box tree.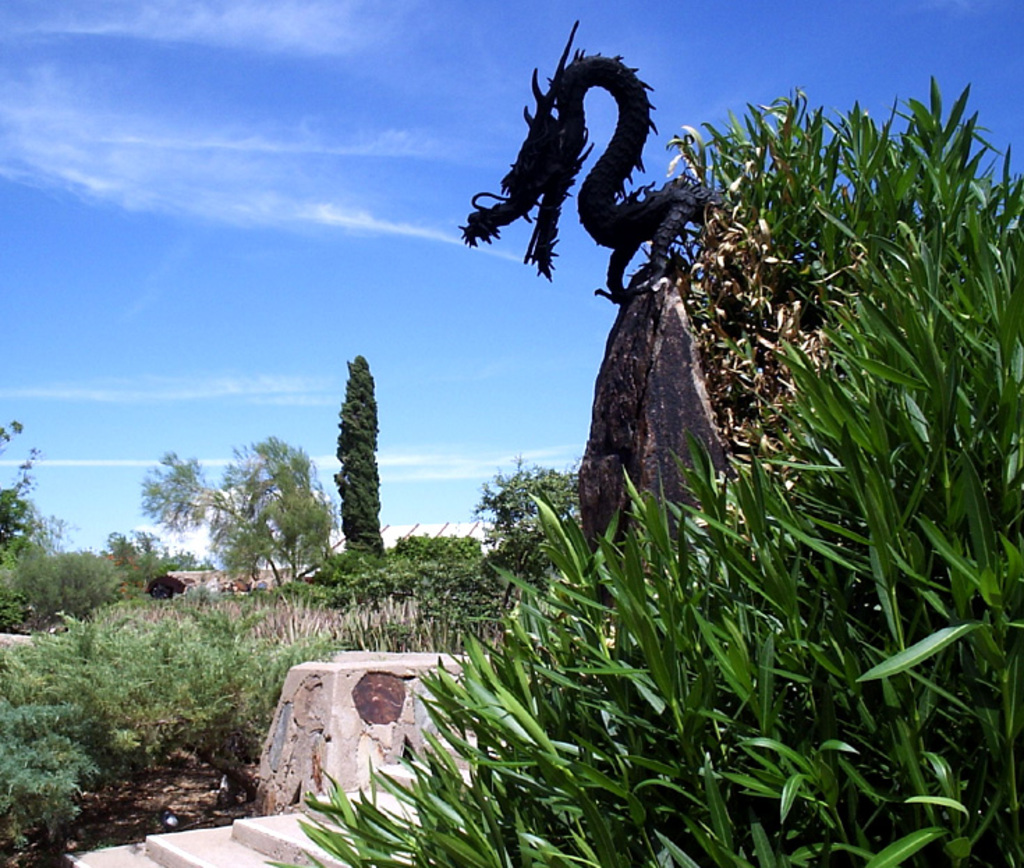
region(0, 458, 40, 584).
